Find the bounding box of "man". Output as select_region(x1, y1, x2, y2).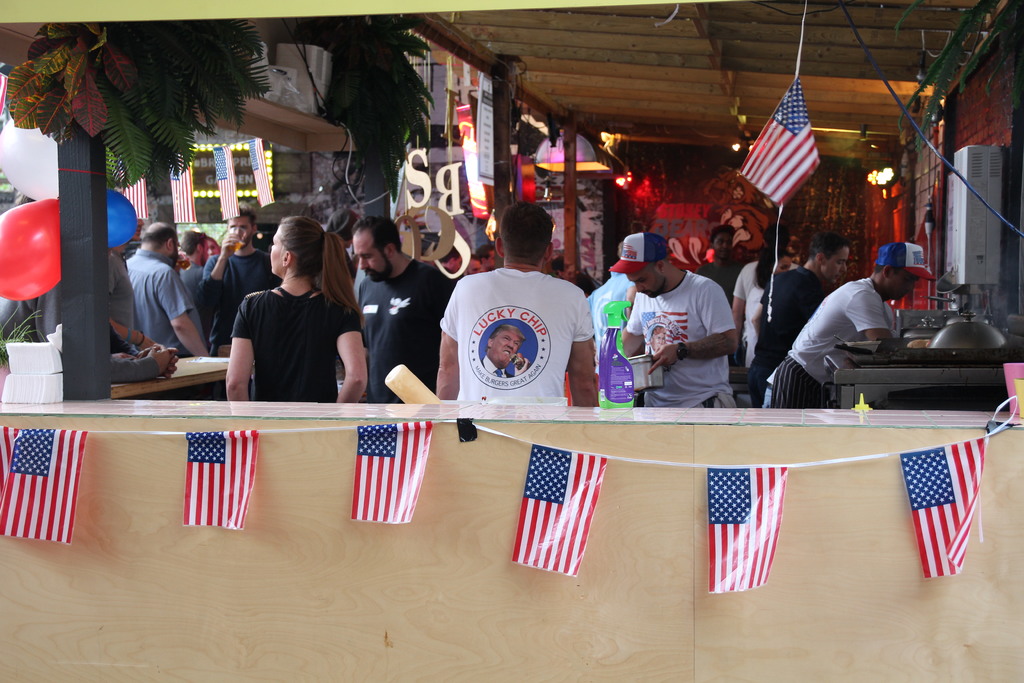
select_region(174, 224, 216, 361).
